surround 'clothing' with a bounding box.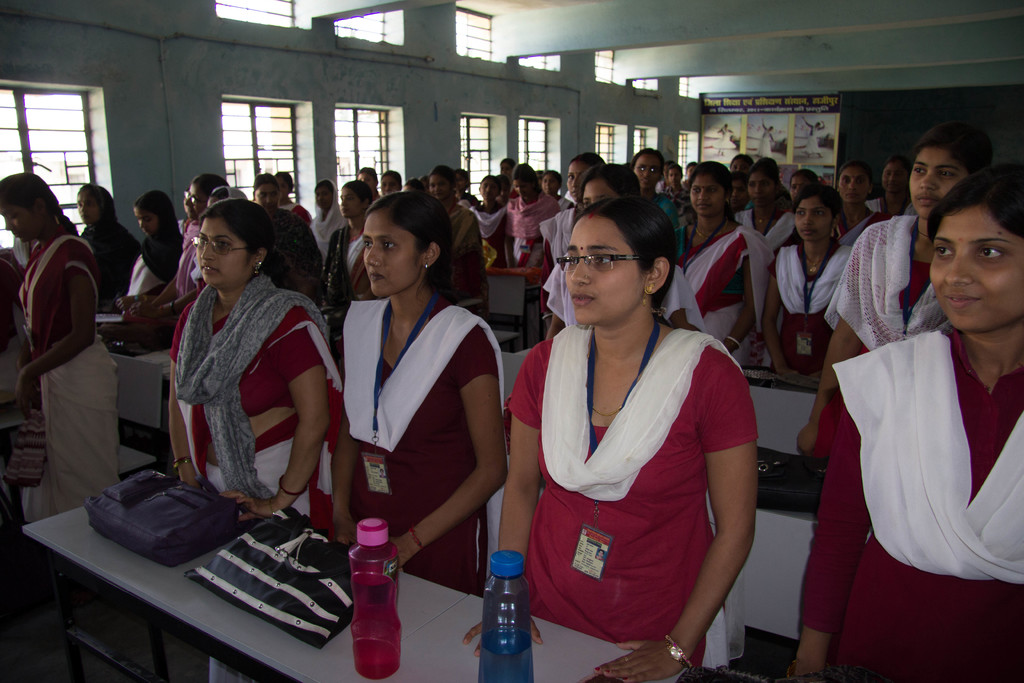
[17,235,119,524].
